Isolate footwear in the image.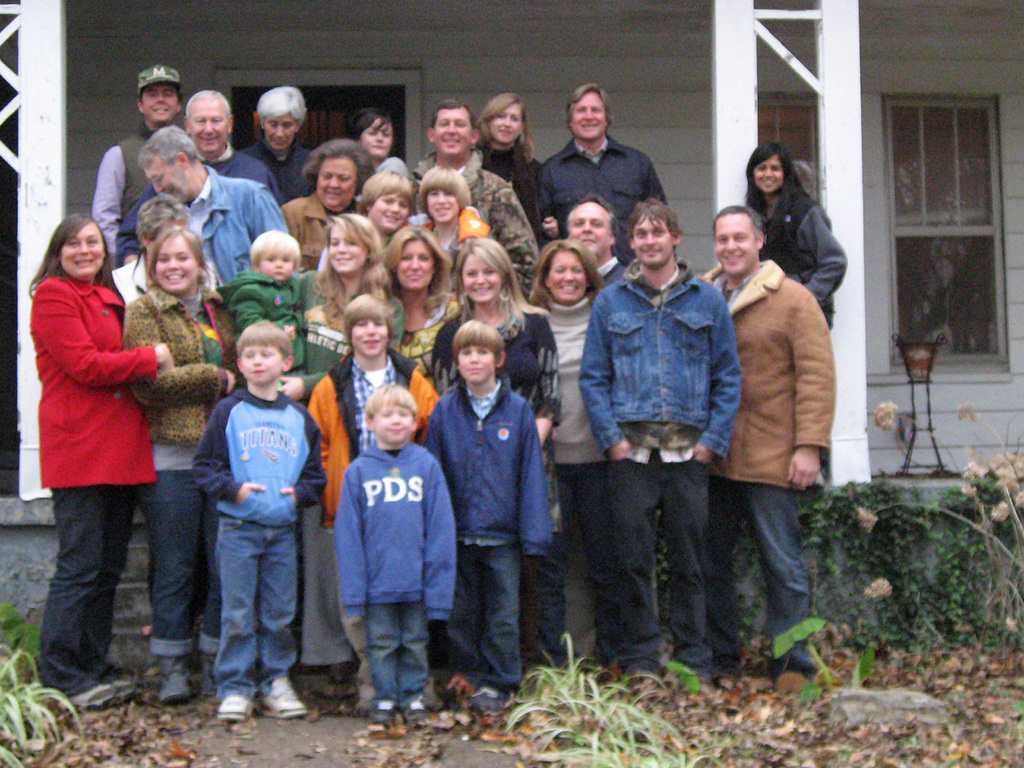
Isolated region: x1=254 y1=673 x2=308 y2=721.
